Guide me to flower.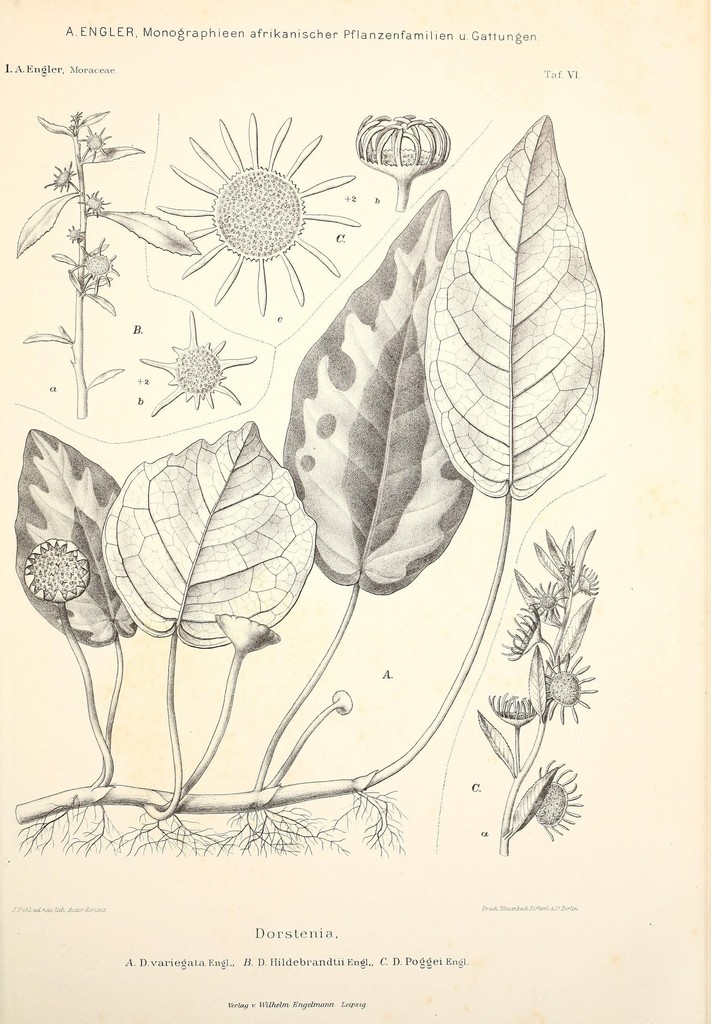
Guidance: rect(353, 116, 446, 200).
